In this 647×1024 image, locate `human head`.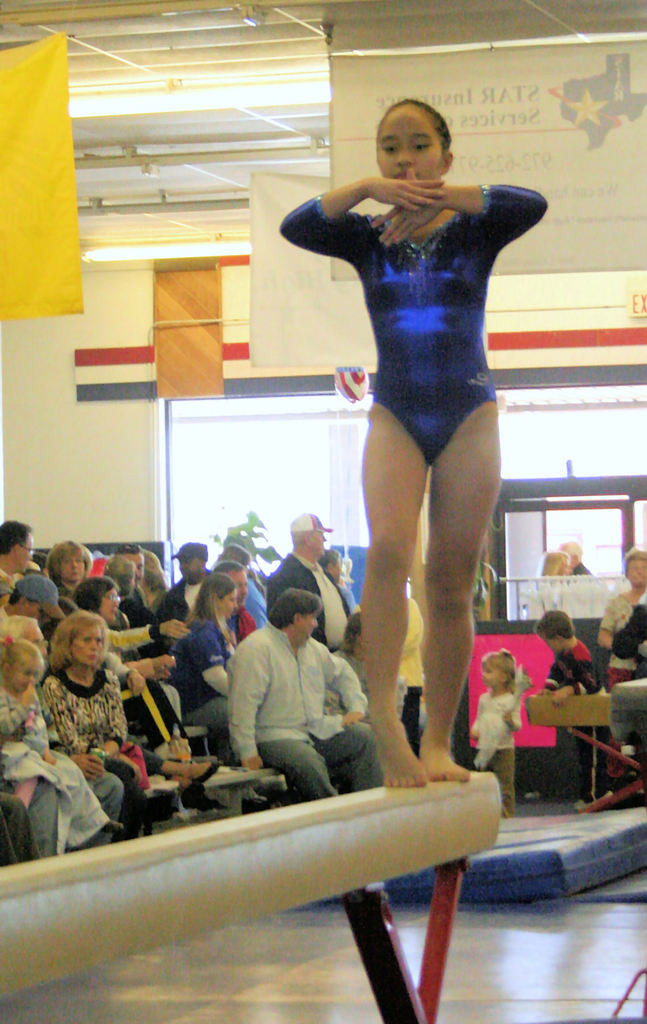
Bounding box: locate(477, 648, 517, 691).
